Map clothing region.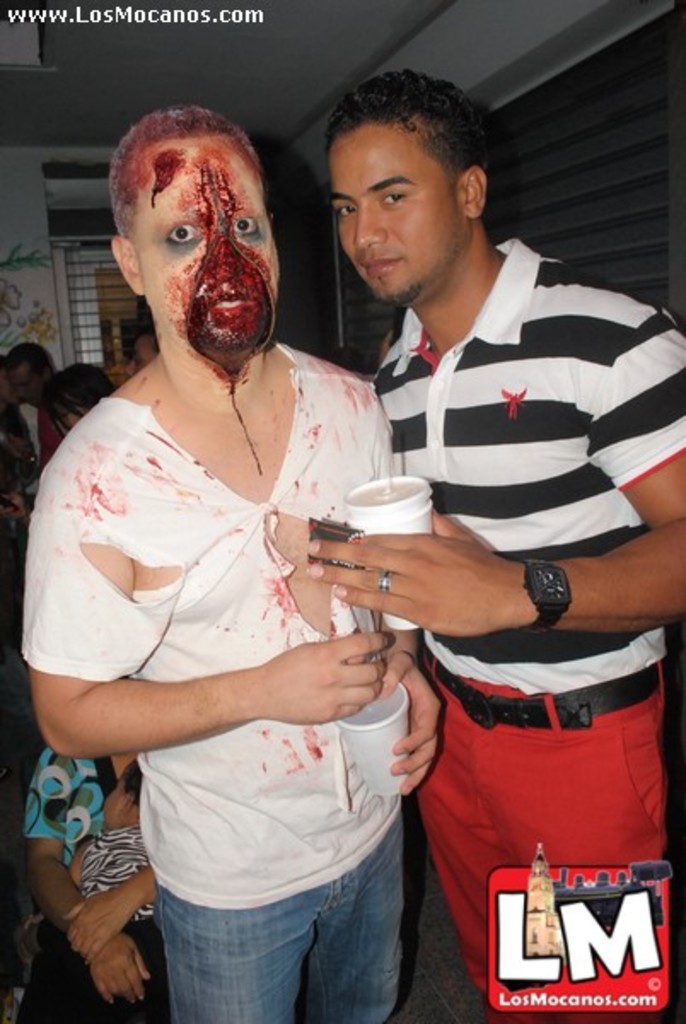
Mapped to bbox=(365, 239, 684, 1012).
